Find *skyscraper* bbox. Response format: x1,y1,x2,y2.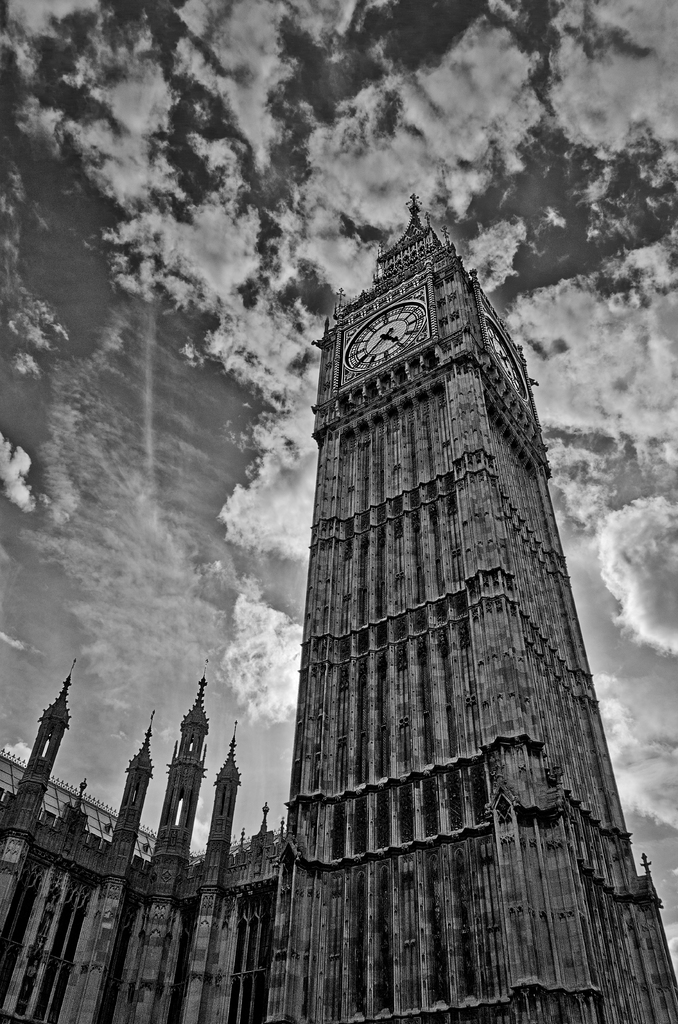
274,201,618,936.
